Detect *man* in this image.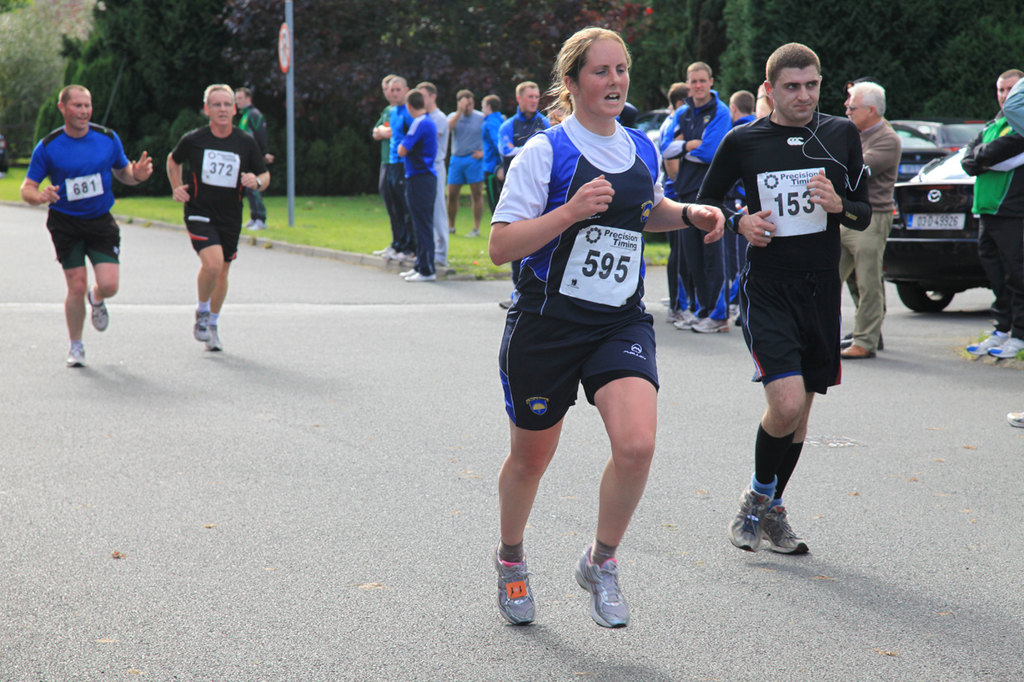
Detection: bbox=[653, 55, 738, 345].
